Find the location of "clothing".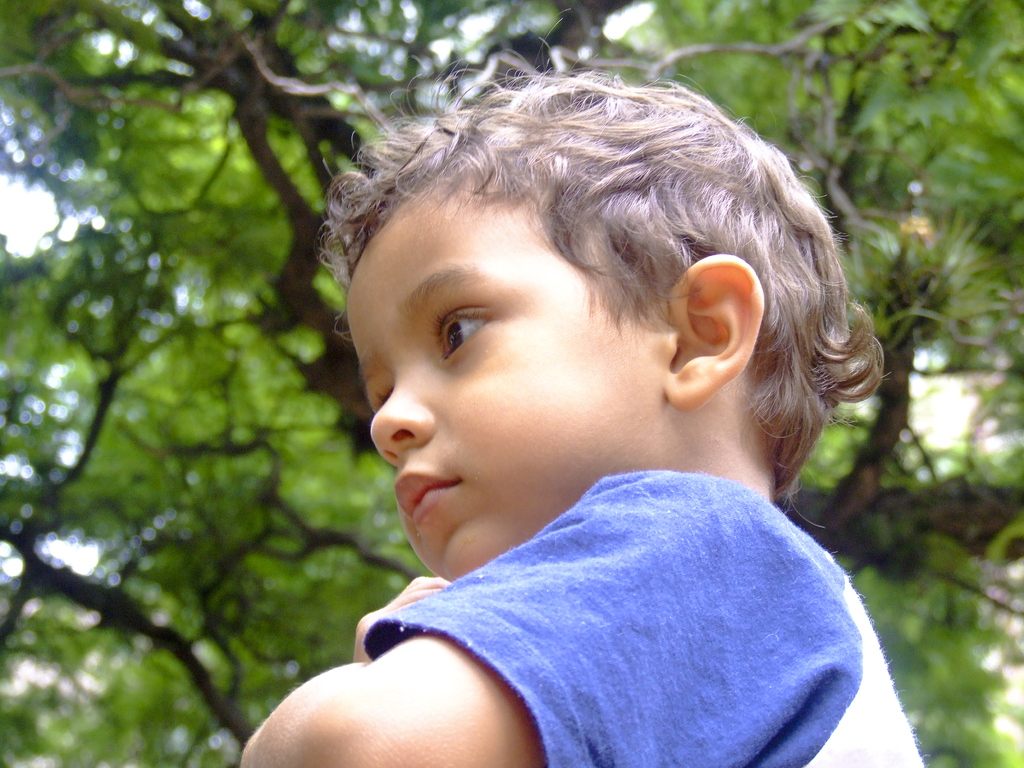
Location: 265/438/908/748.
